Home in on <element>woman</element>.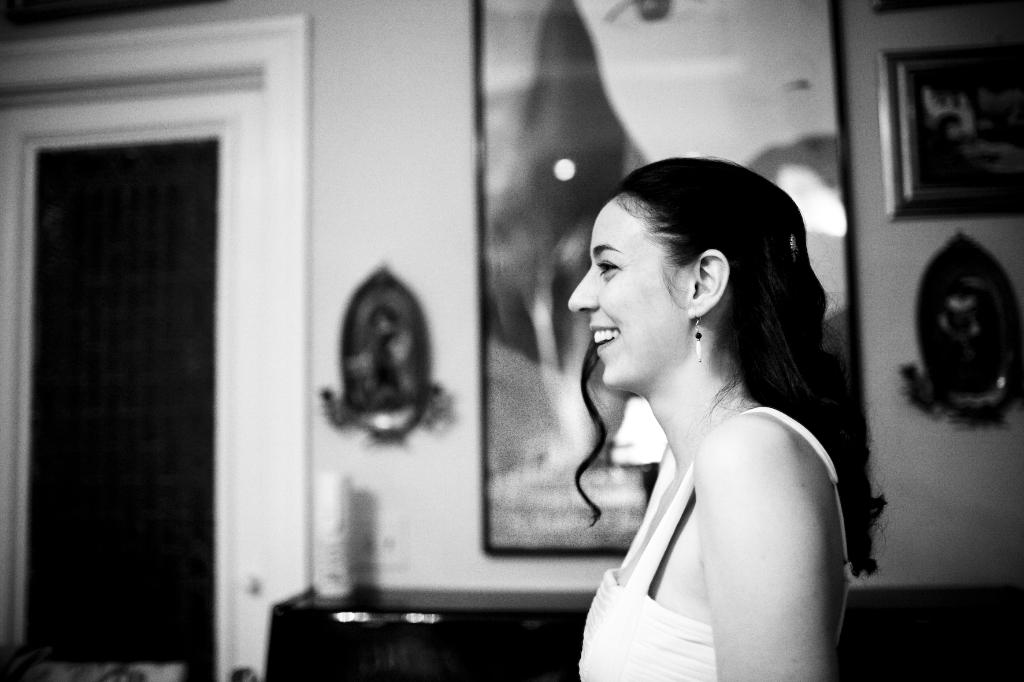
Homed in at 484/1/835/463.
